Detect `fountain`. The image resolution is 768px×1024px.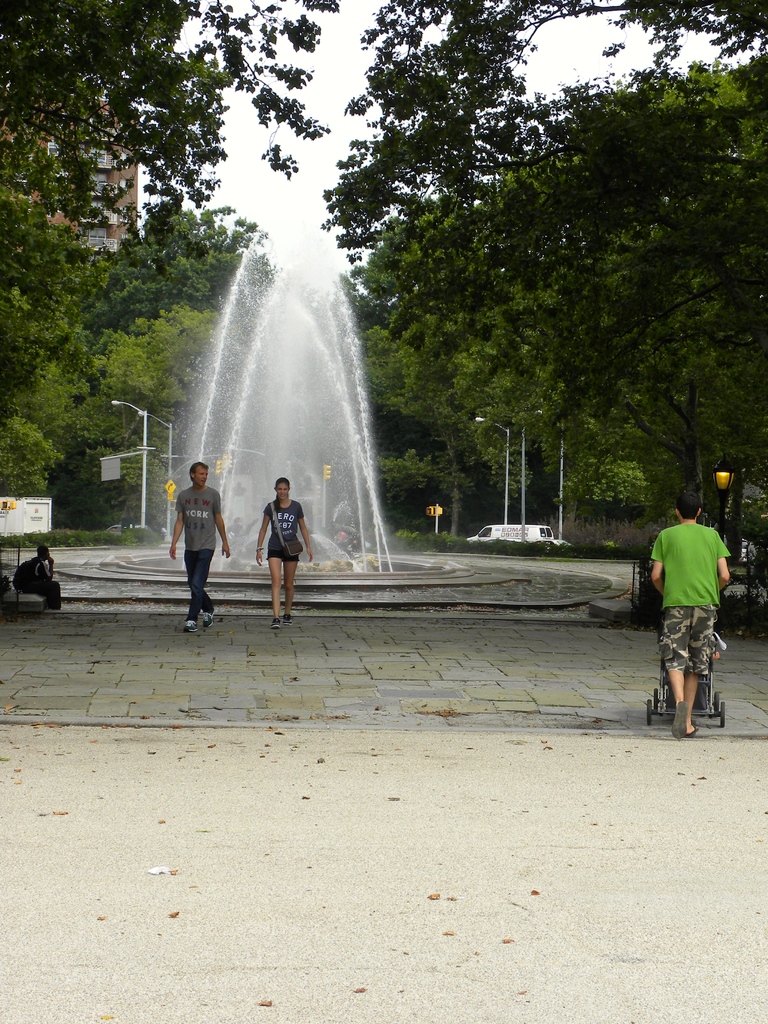
142 212 468 600.
